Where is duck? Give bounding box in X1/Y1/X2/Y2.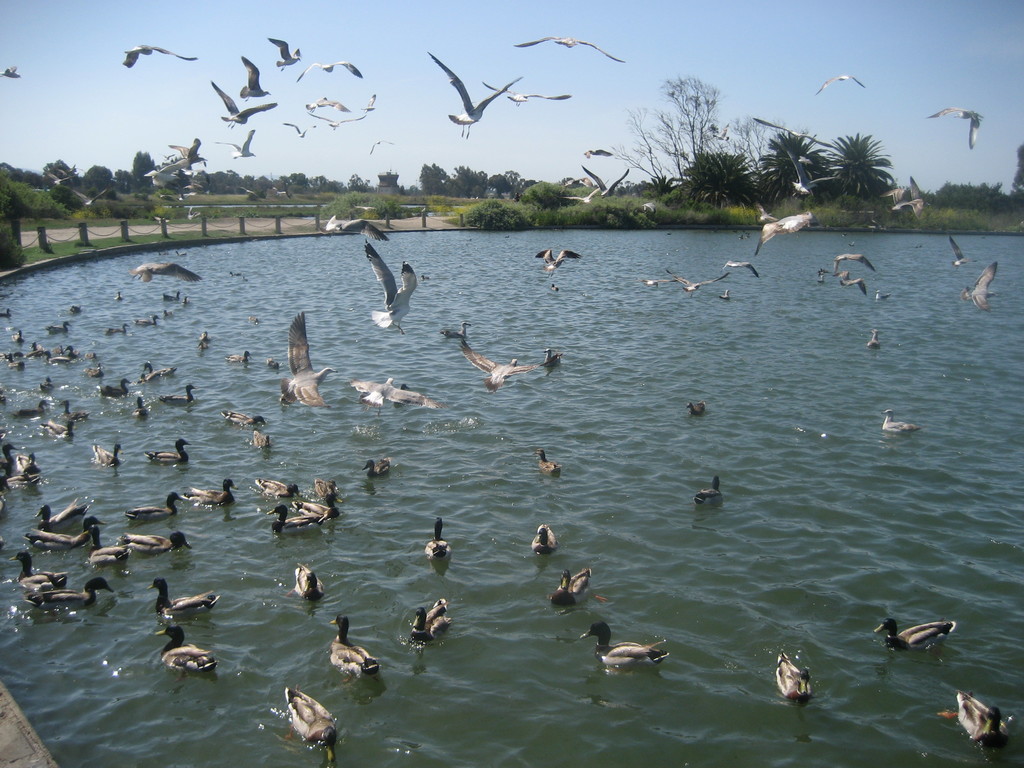
146/576/222/618.
